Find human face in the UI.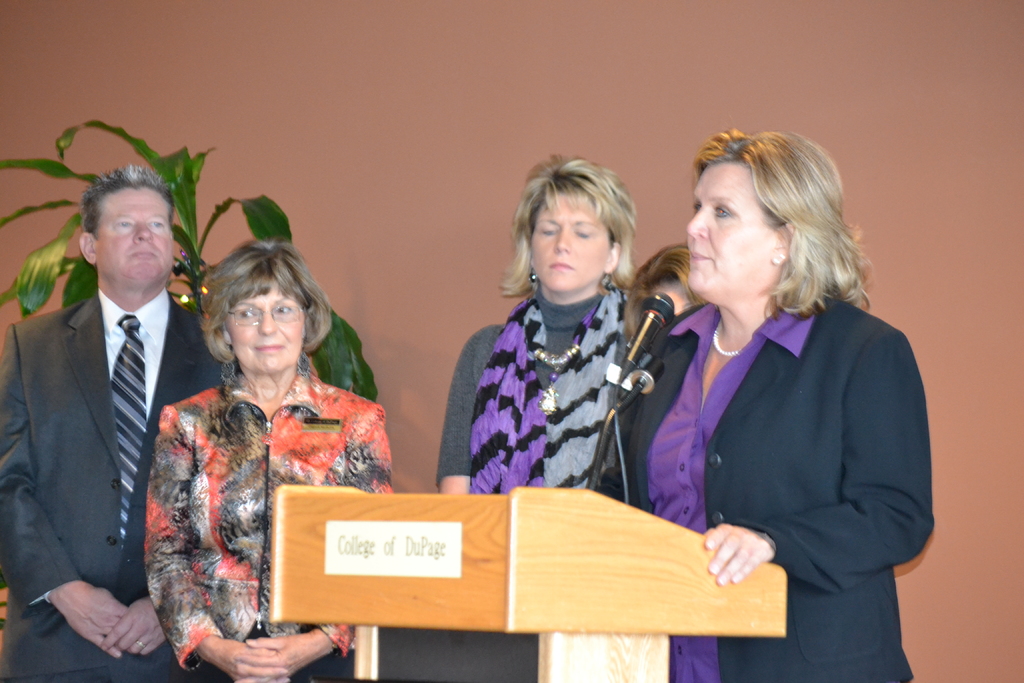
UI element at (left=220, top=281, right=304, bottom=378).
